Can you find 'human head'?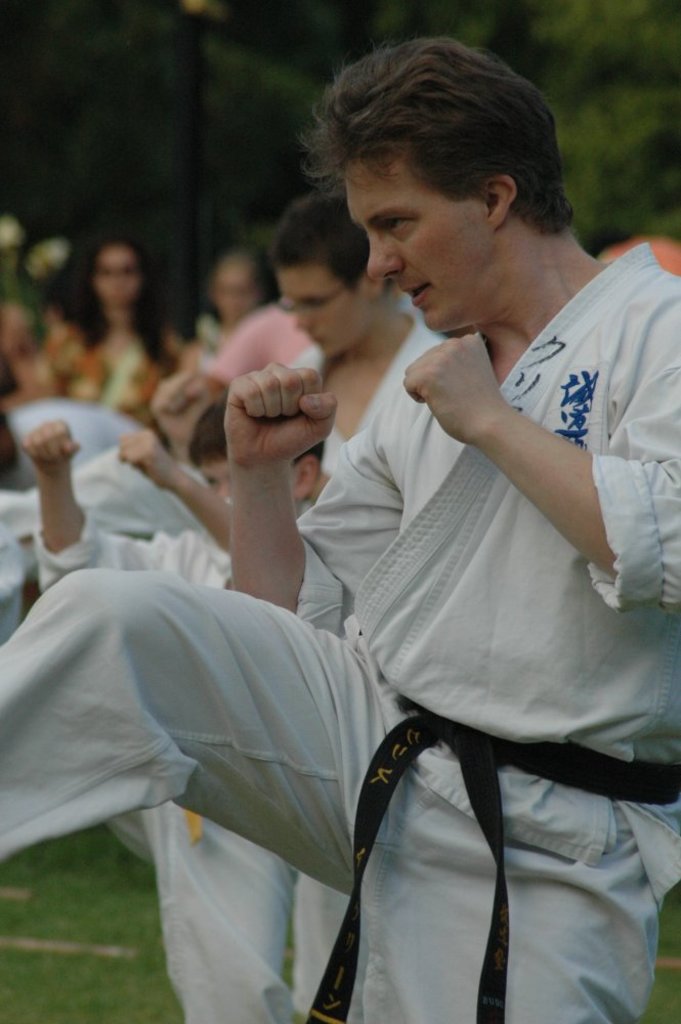
Yes, bounding box: x1=209 y1=248 x2=266 y2=328.
